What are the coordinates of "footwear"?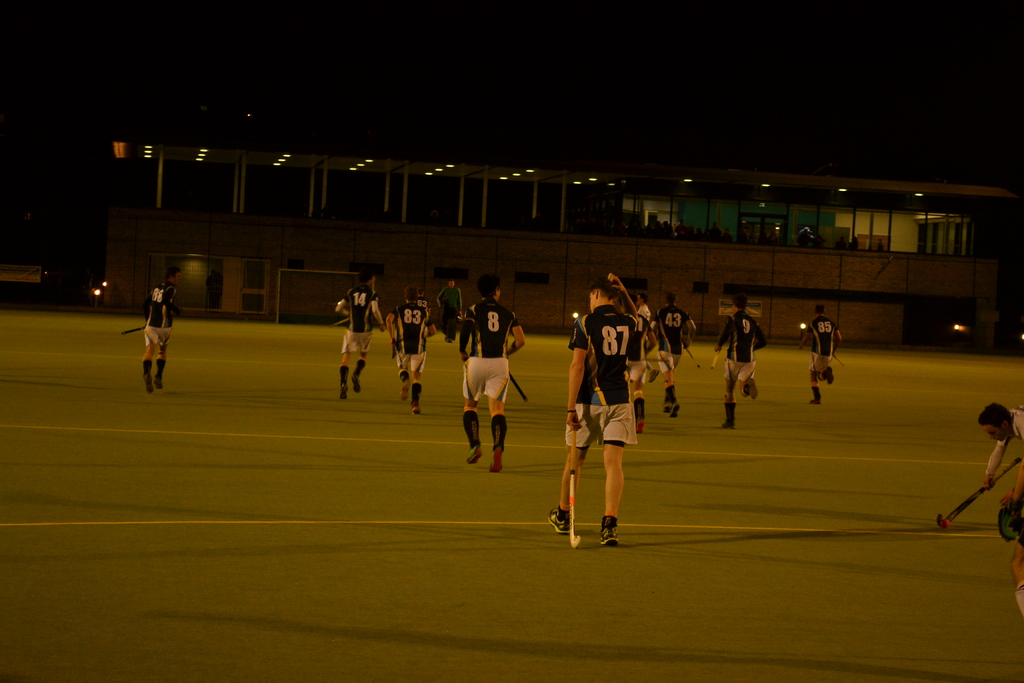
region(631, 417, 643, 437).
